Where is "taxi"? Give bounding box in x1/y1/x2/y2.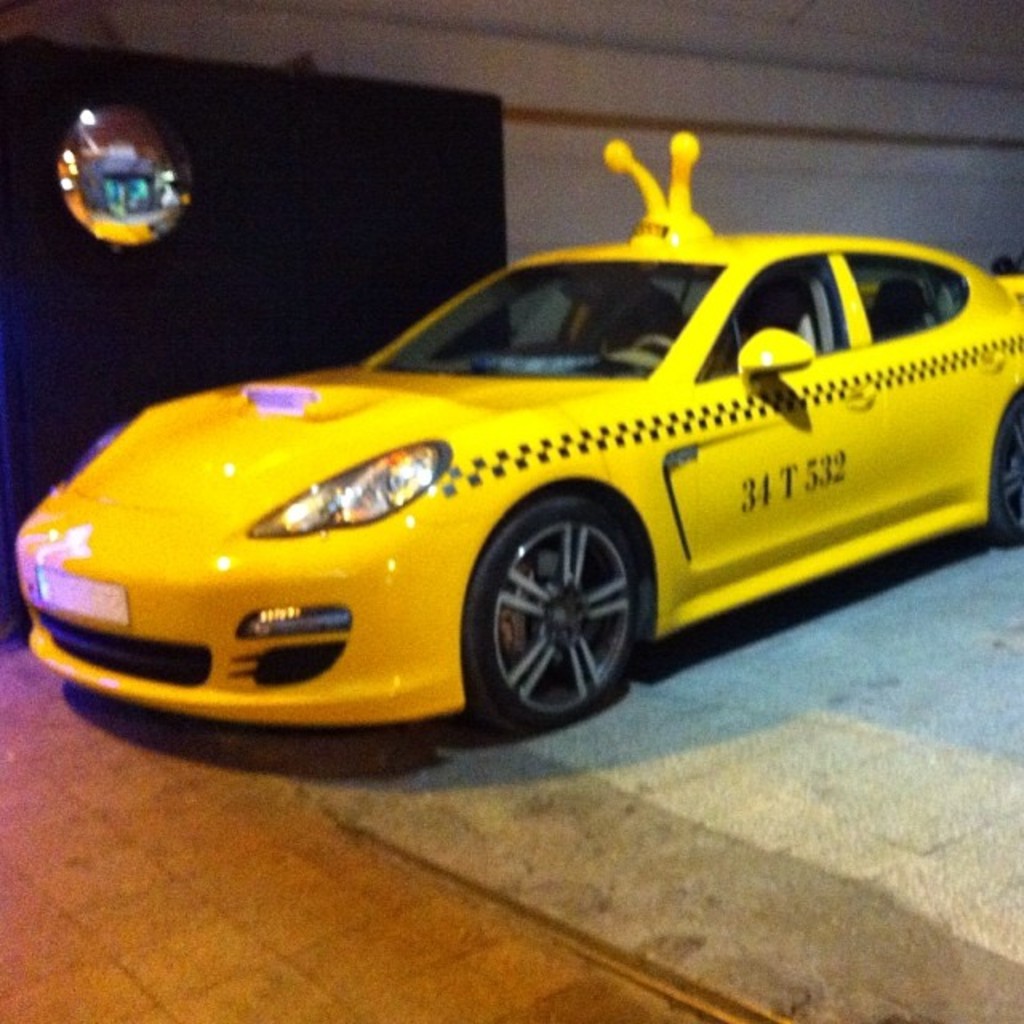
8/158/1023/760.
